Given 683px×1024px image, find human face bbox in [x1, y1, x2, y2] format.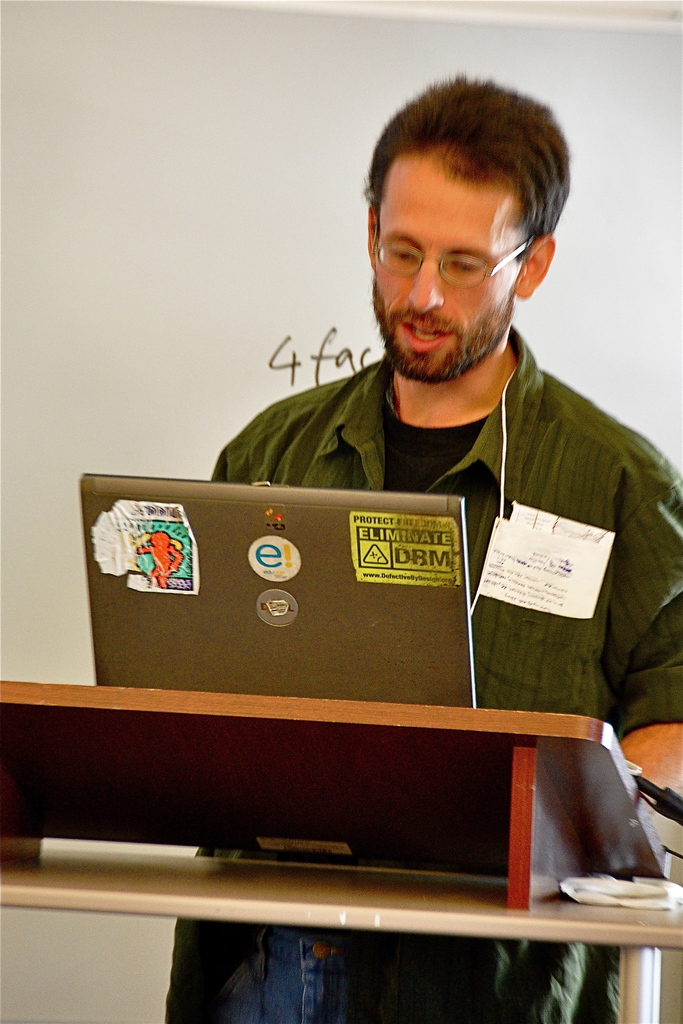
[376, 150, 524, 381].
